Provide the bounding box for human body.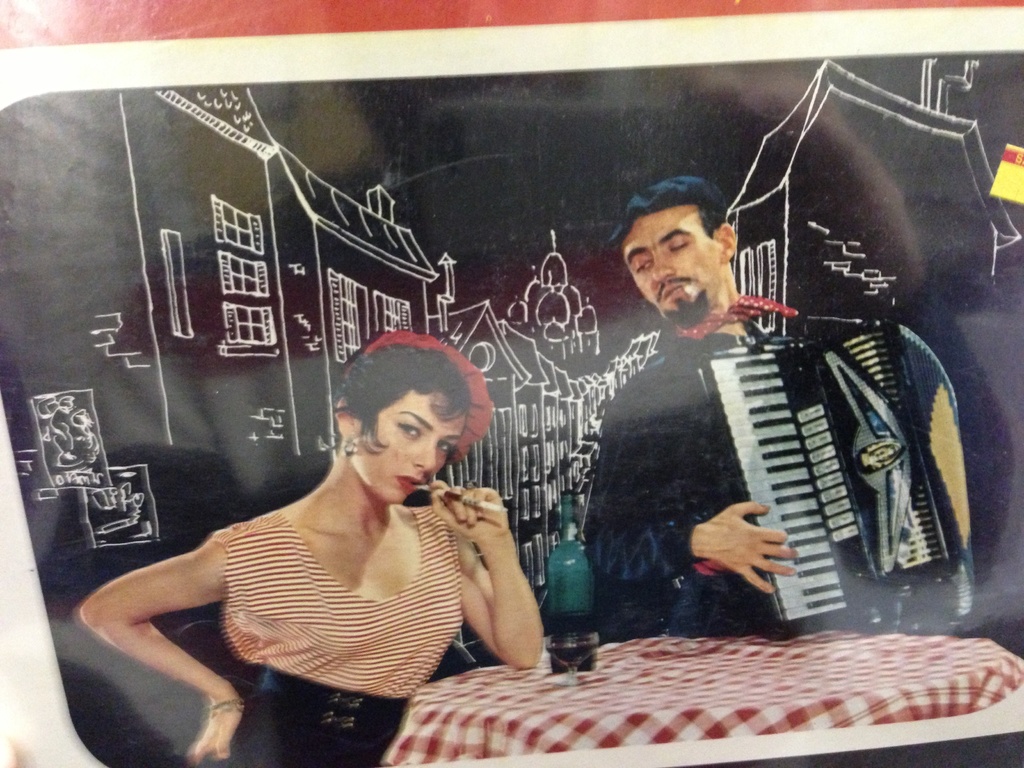
{"left": 556, "top": 156, "right": 929, "bottom": 648}.
